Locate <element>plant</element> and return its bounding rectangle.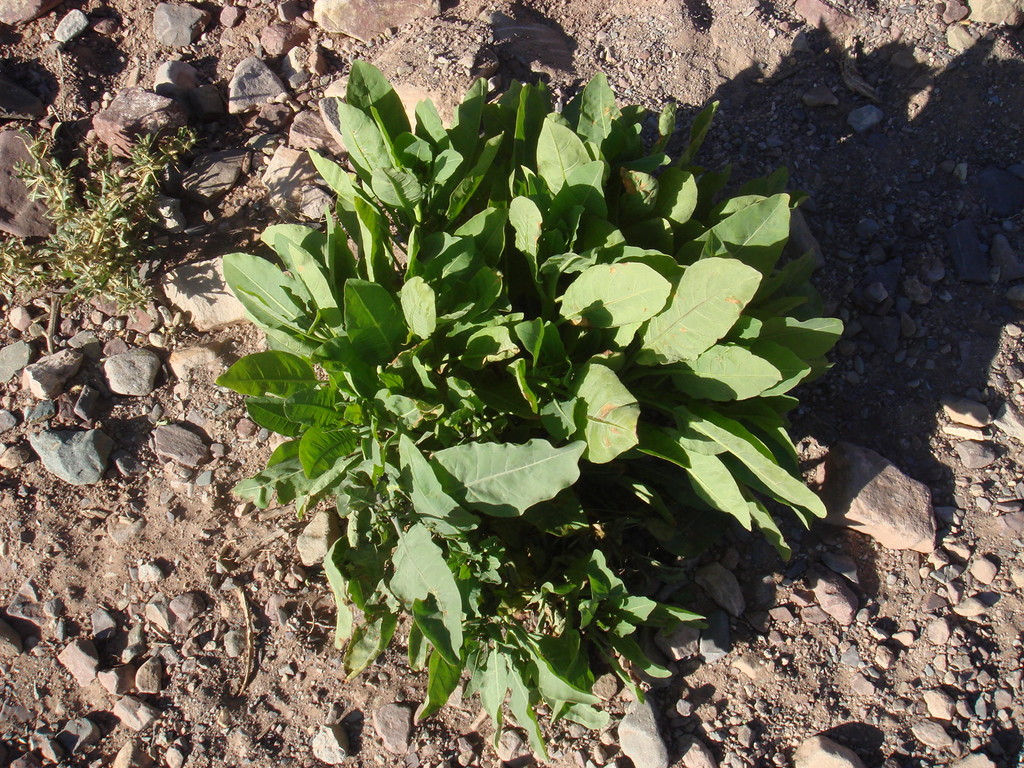
rect(118, 11, 924, 739).
